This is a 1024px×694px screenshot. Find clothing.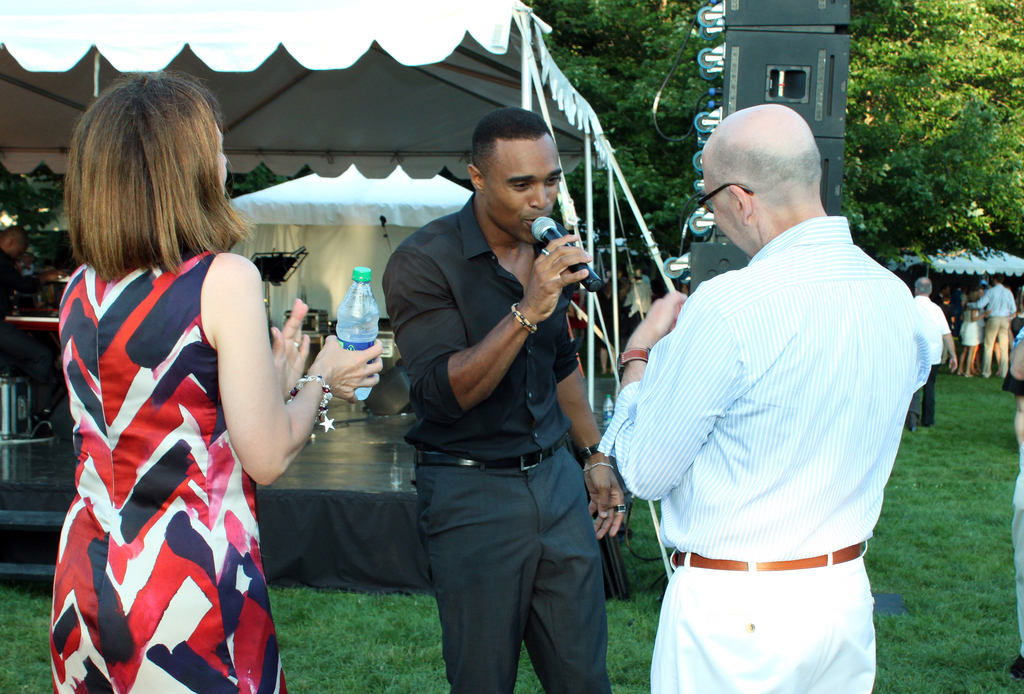
Bounding box: (594, 203, 928, 693).
